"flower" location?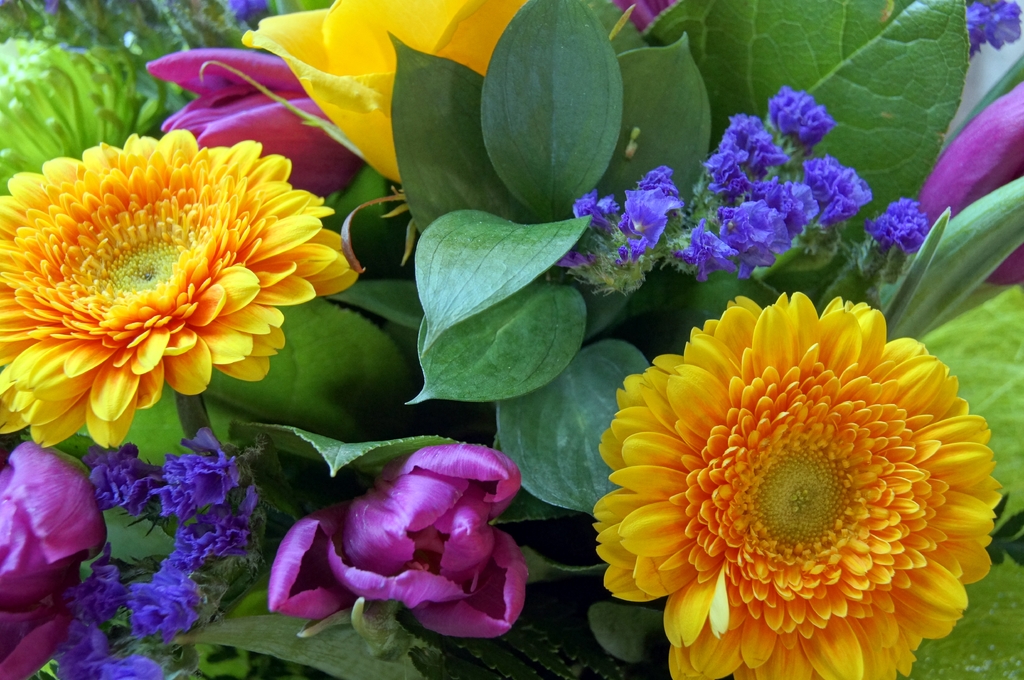
Rect(728, 193, 794, 268)
